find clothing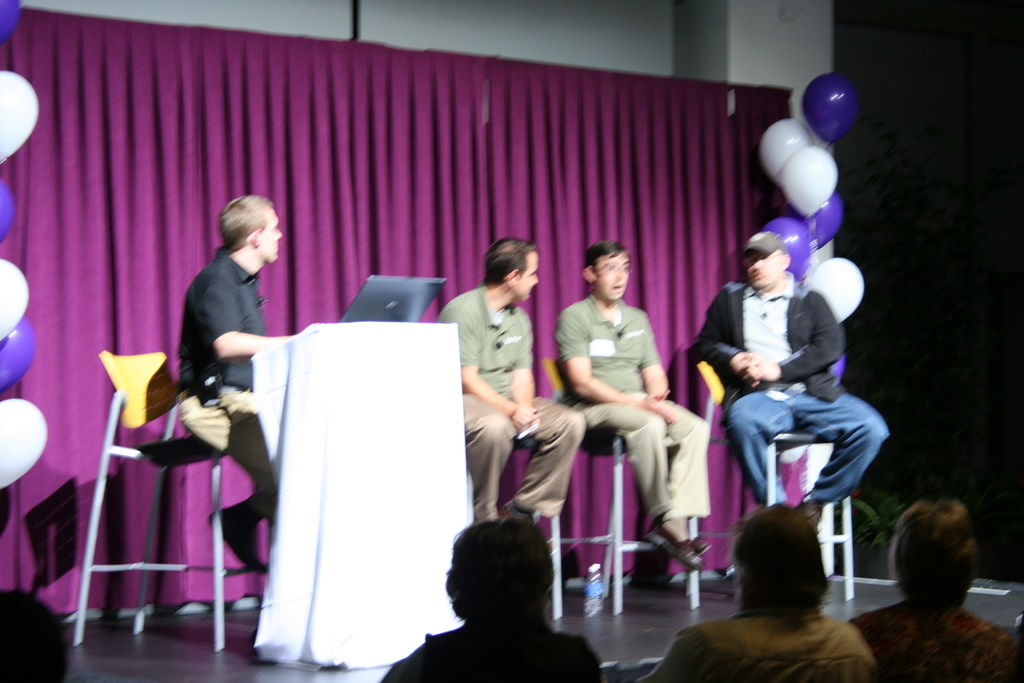
x1=379, y1=618, x2=600, y2=680
